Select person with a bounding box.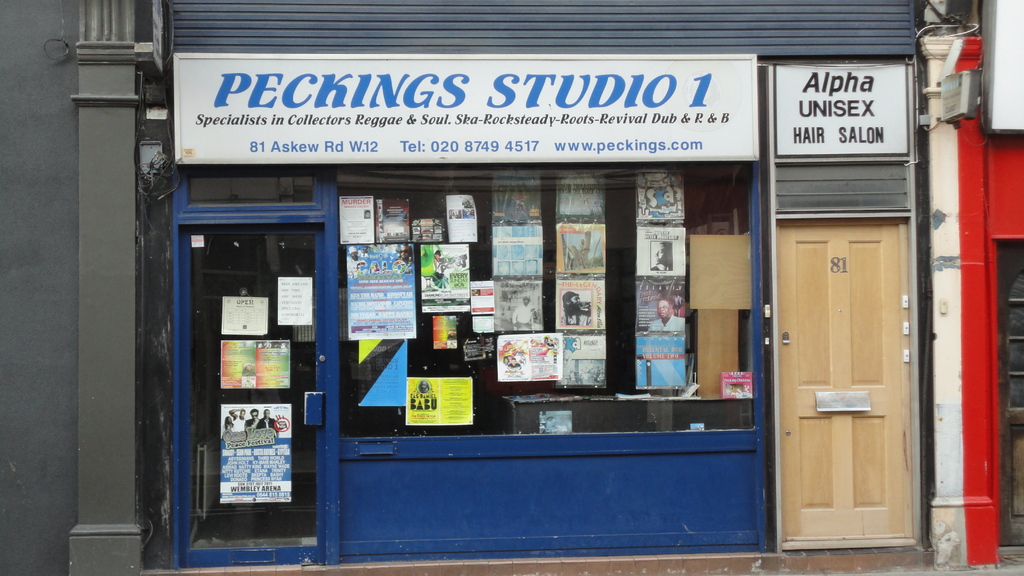
x1=648 y1=299 x2=685 y2=331.
